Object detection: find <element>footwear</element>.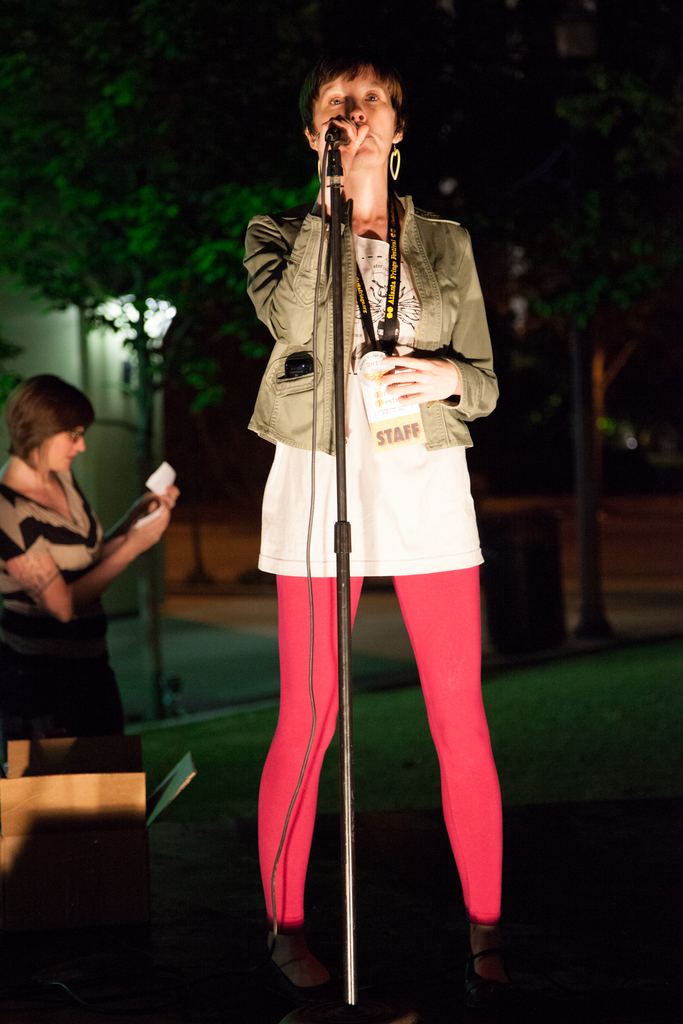
bbox(470, 925, 507, 982).
